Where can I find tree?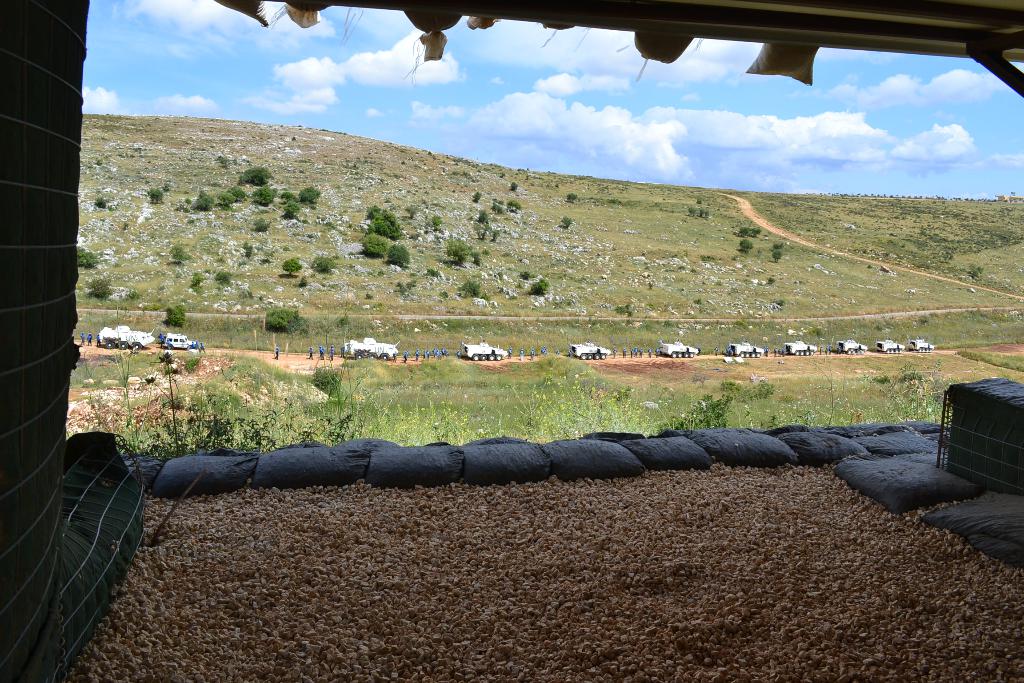
You can find it at (191,271,202,287).
